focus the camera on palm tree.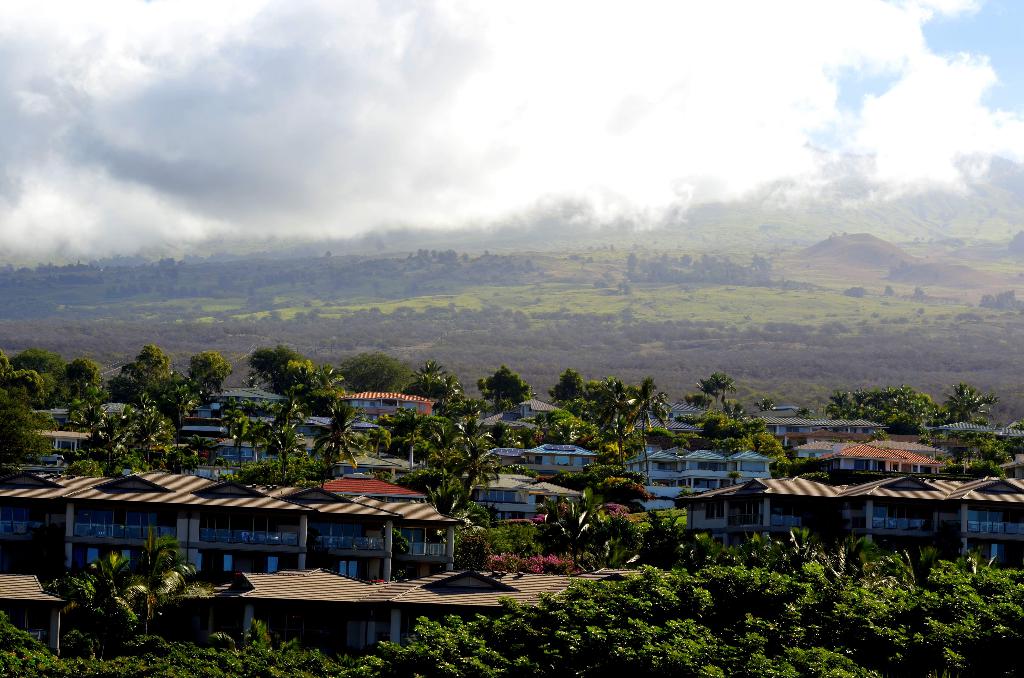
Focus region: box=[539, 499, 605, 597].
